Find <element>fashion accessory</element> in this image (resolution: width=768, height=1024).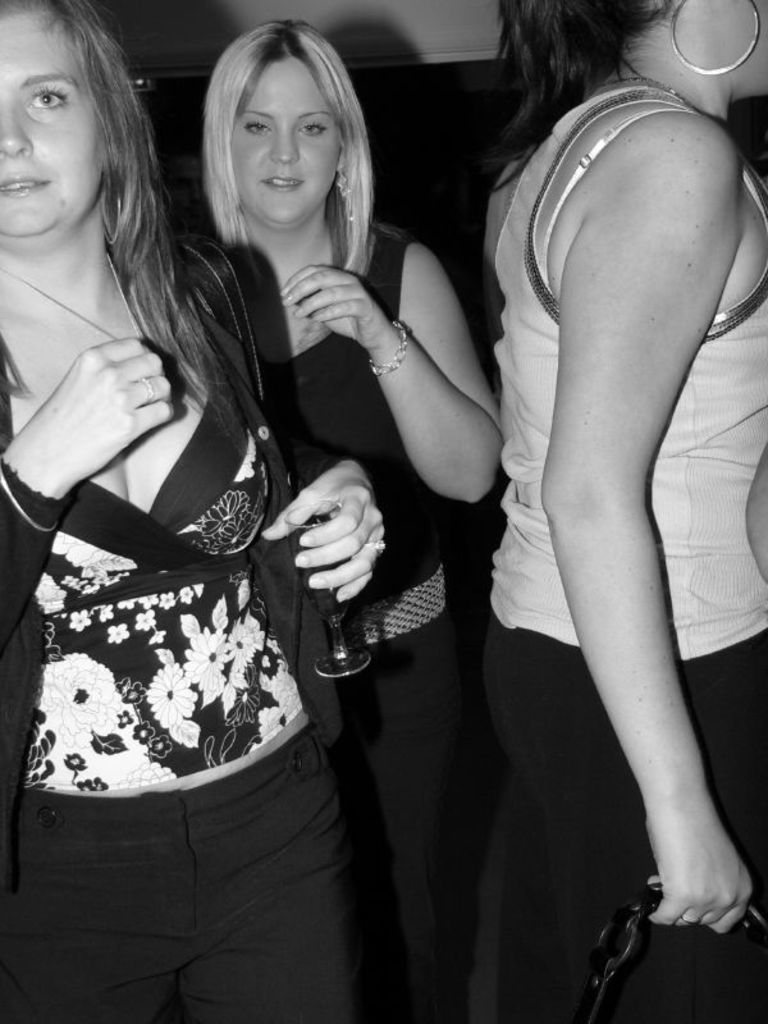
(x1=576, y1=883, x2=767, y2=1023).
